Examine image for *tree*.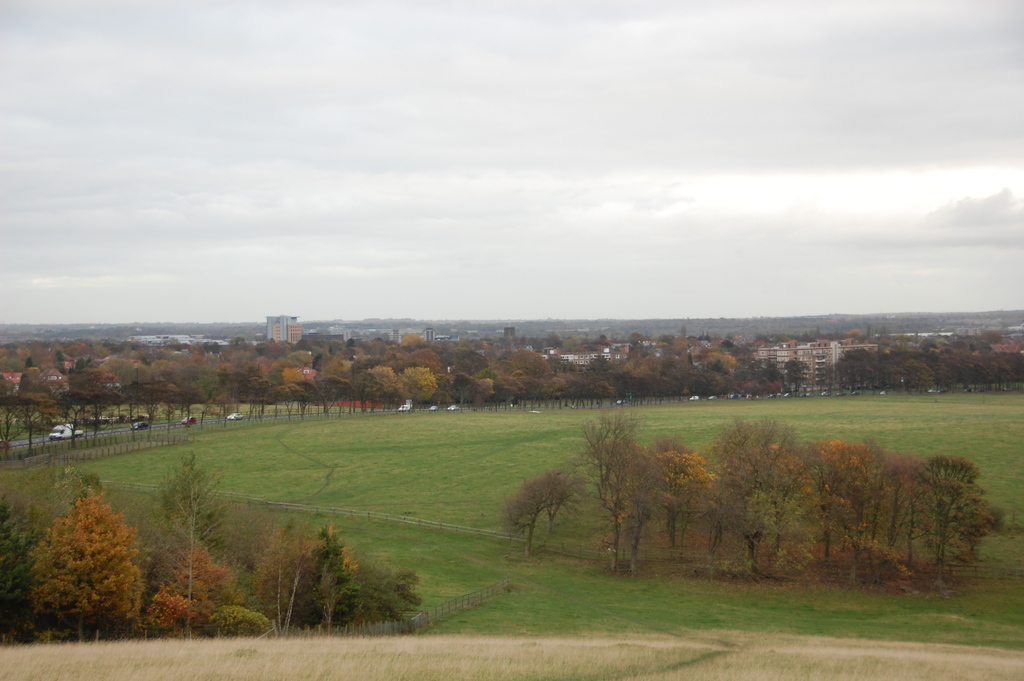
Examination result: [x1=509, y1=472, x2=589, y2=556].
